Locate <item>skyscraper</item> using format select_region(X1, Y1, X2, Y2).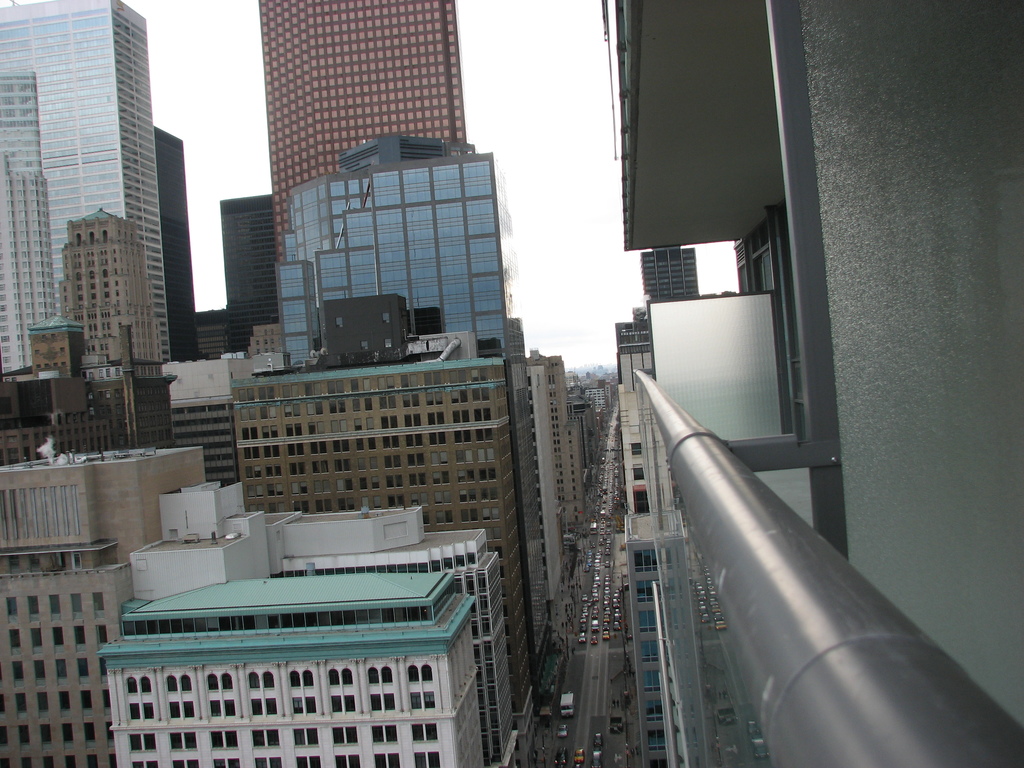
select_region(152, 120, 202, 379).
